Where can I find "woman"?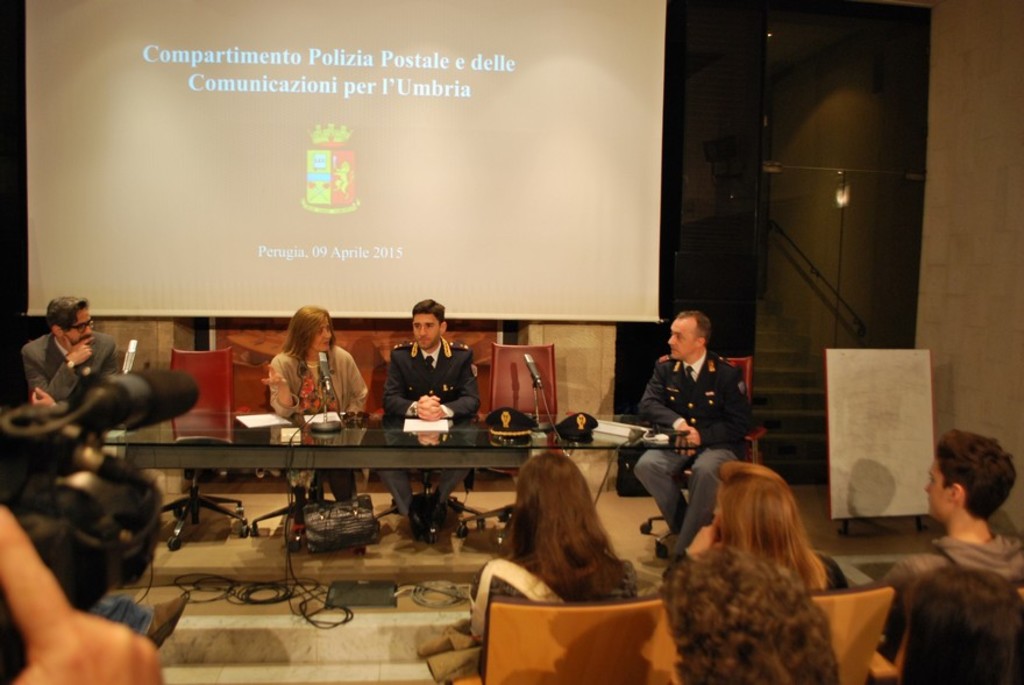
You can find it at <region>895, 562, 1023, 684</region>.
